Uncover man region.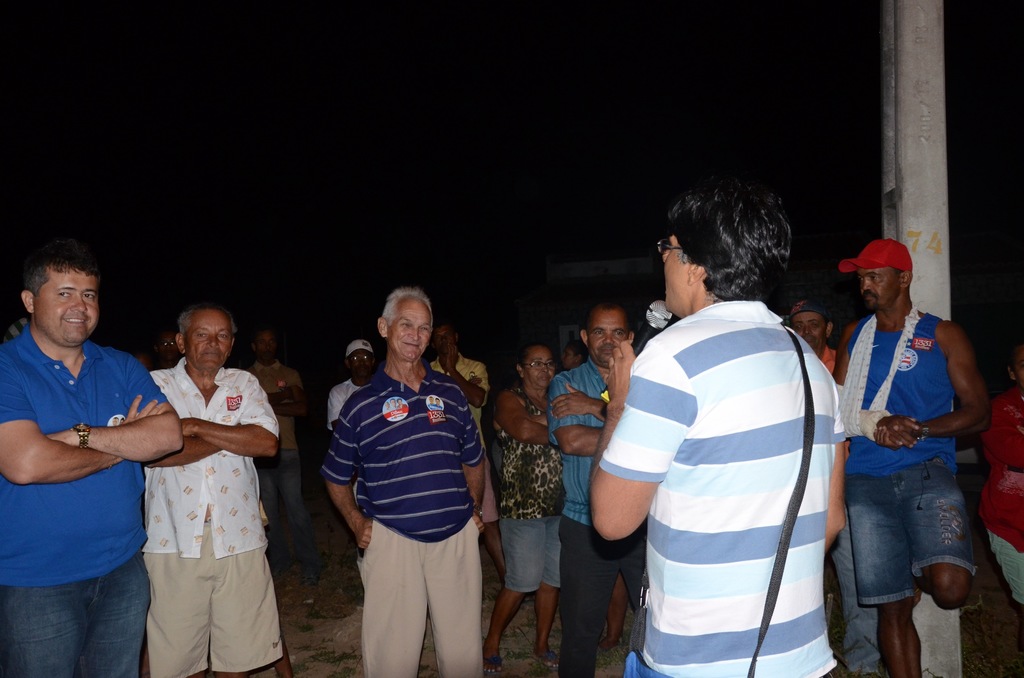
Uncovered: (left=478, top=377, right=584, bottom=593).
